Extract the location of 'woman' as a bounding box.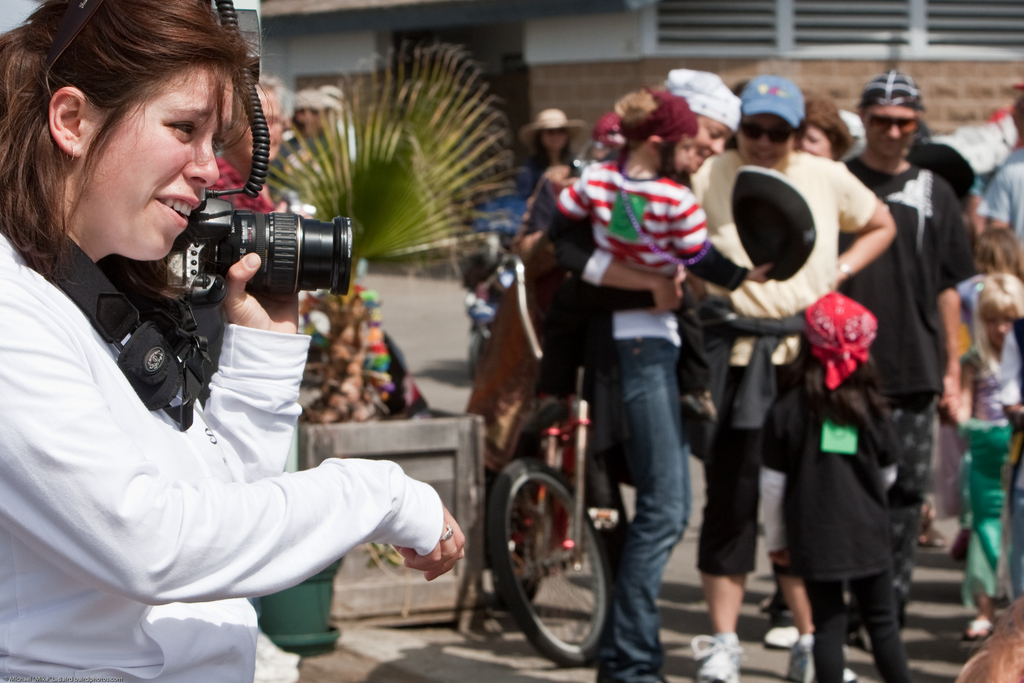
rect(684, 65, 899, 680).
